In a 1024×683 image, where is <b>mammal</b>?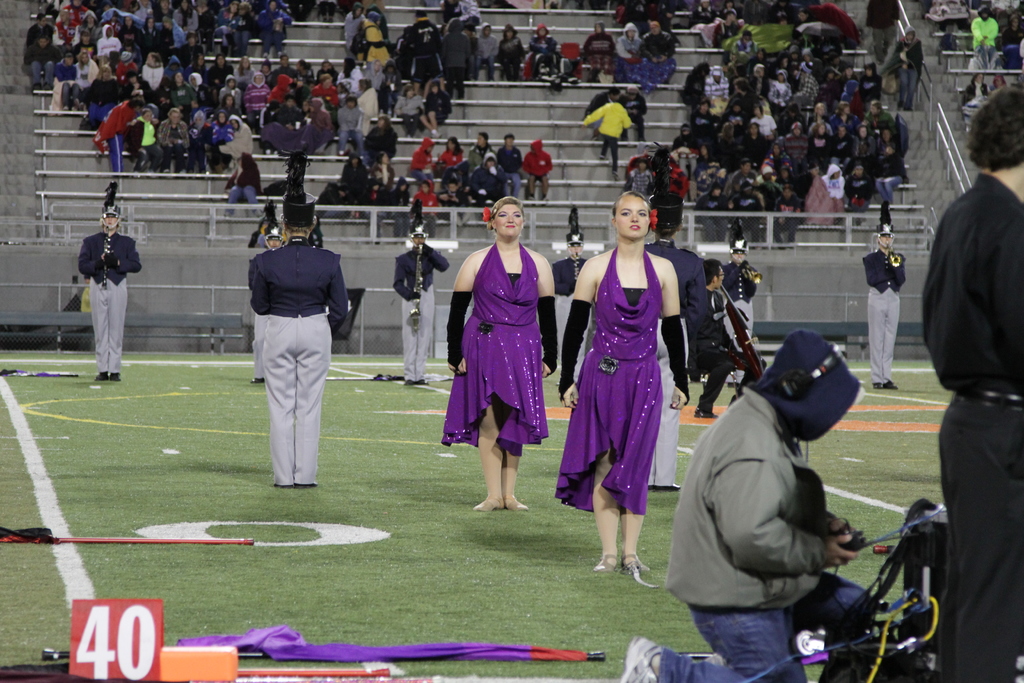
[x1=248, y1=220, x2=271, y2=385].
